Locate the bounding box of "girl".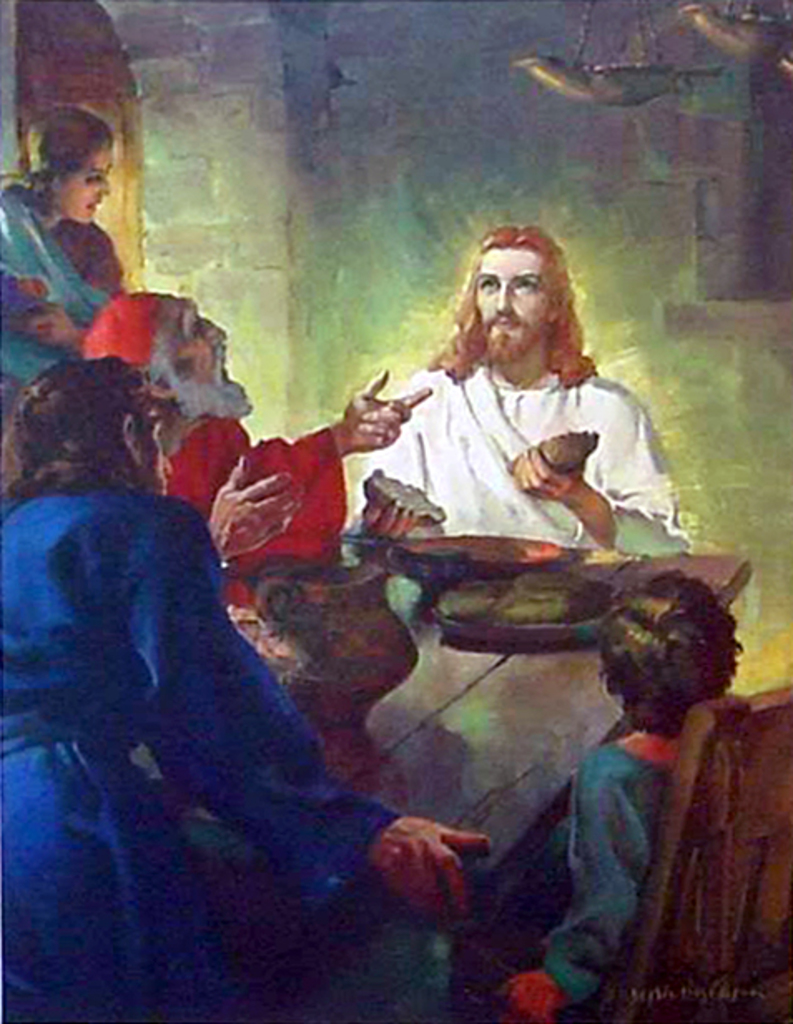
Bounding box: box=[0, 103, 125, 432].
